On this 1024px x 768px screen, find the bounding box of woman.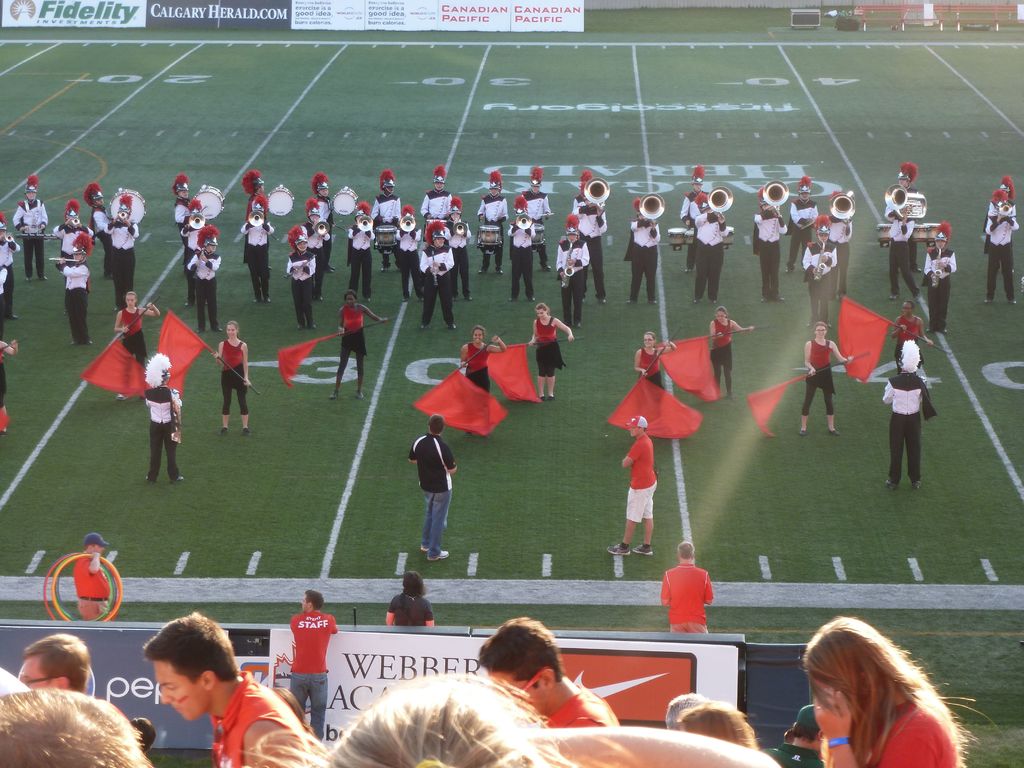
Bounding box: (633, 332, 677, 415).
